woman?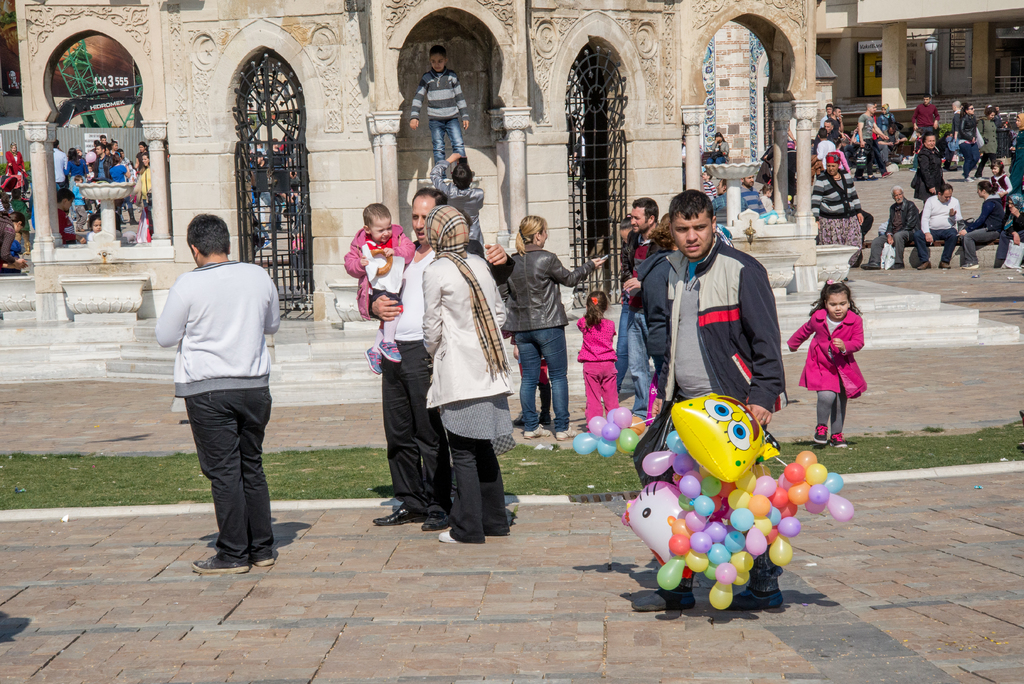
box(877, 103, 896, 136)
